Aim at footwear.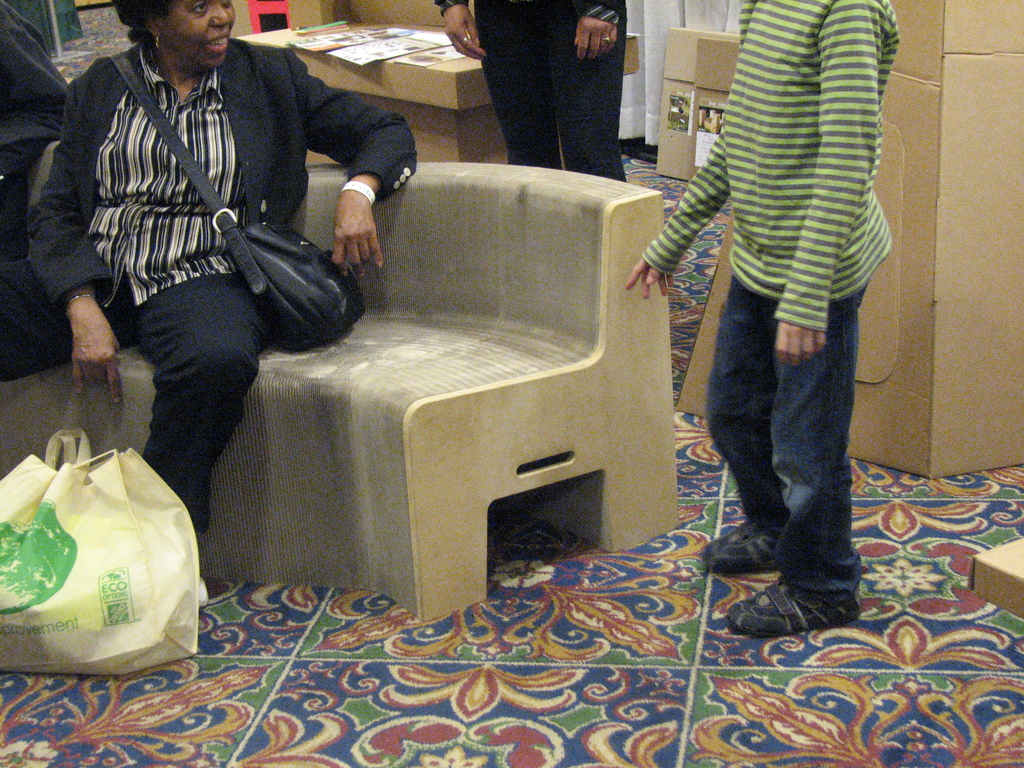
Aimed at (x1=699, y1=511, x2=776, y2=573).
